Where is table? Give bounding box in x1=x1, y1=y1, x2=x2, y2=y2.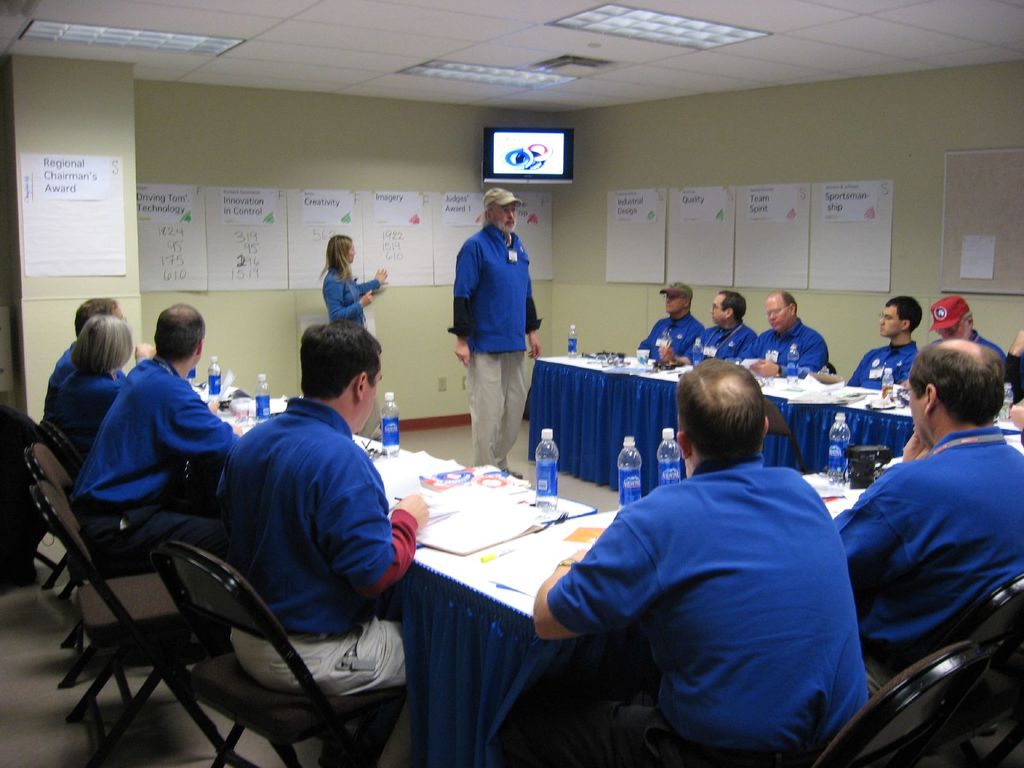
x1=527, y1=356, x2=1011, y2=491.
